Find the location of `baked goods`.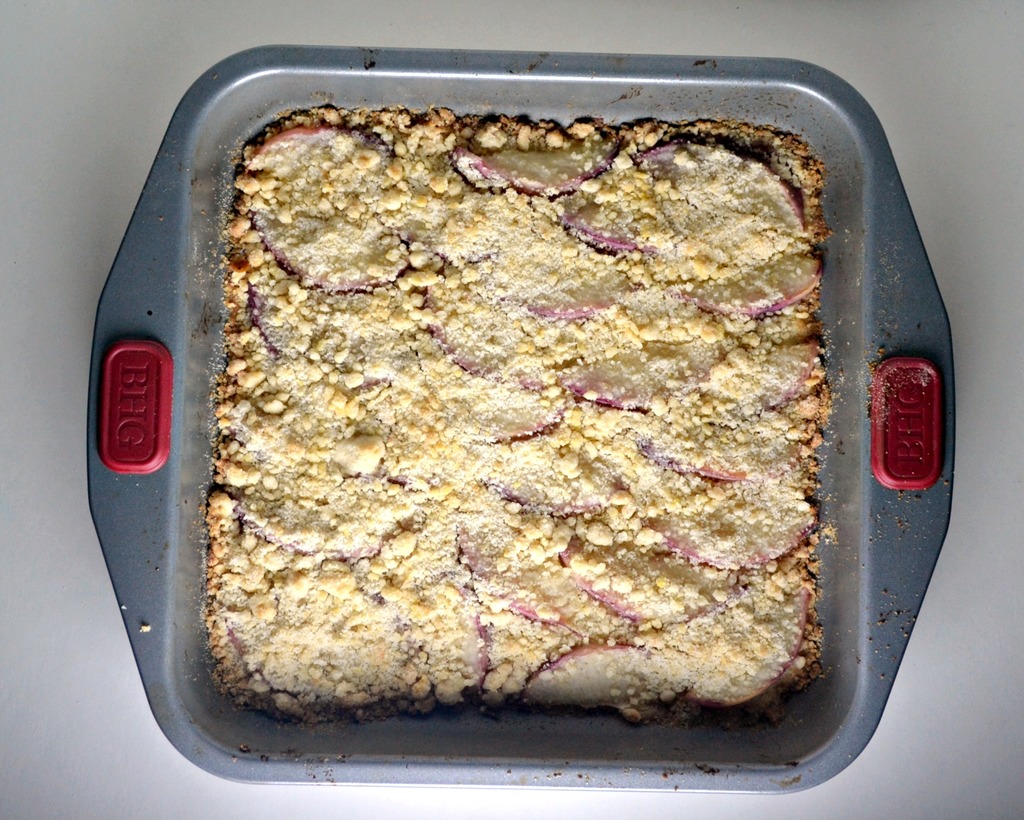
Location: bbox(200, 102, 834, 726).
